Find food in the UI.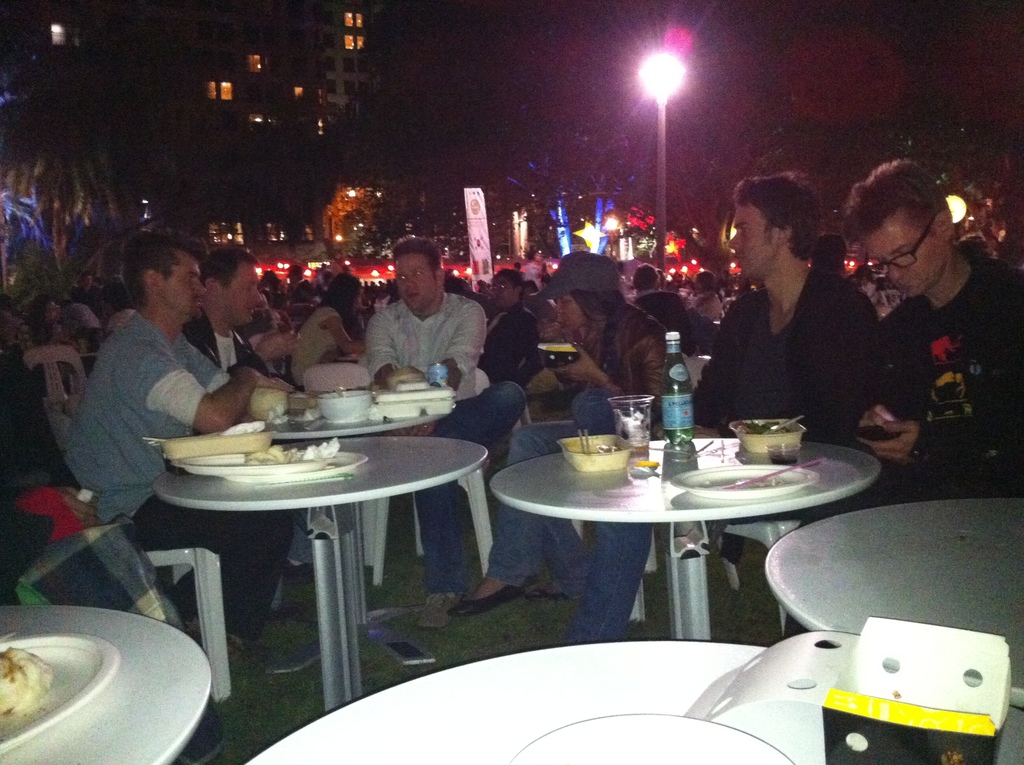
UI element at select_region(730, 419, 793, 438).
